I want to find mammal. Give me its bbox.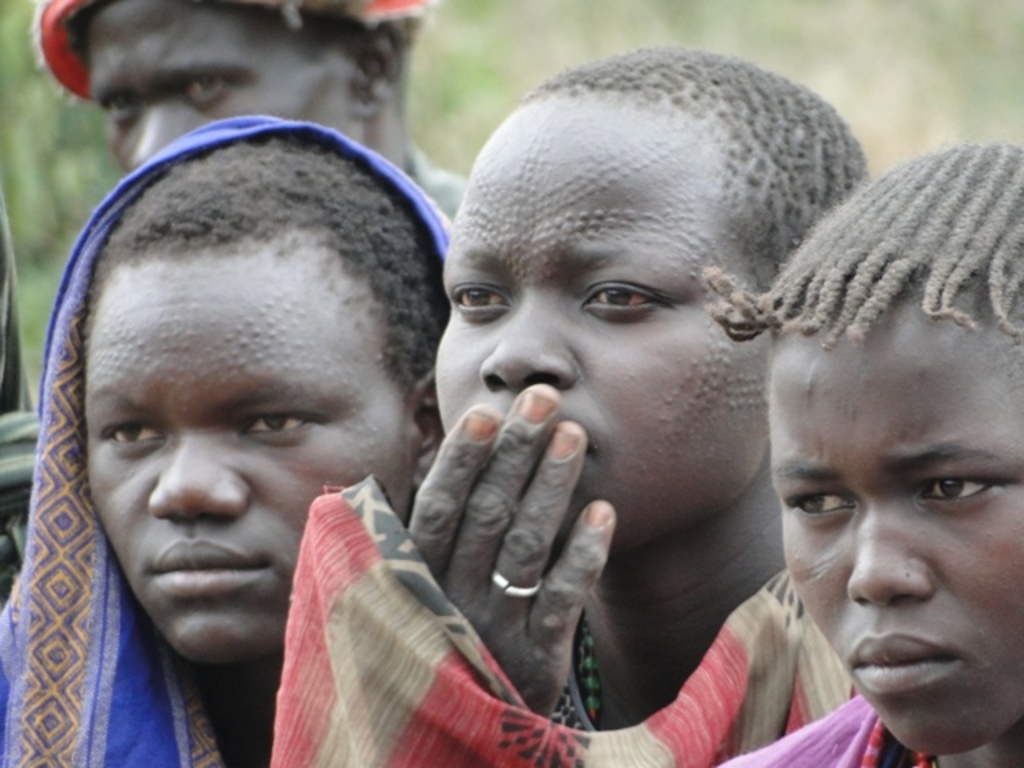
(21, 0, 470, 226).
